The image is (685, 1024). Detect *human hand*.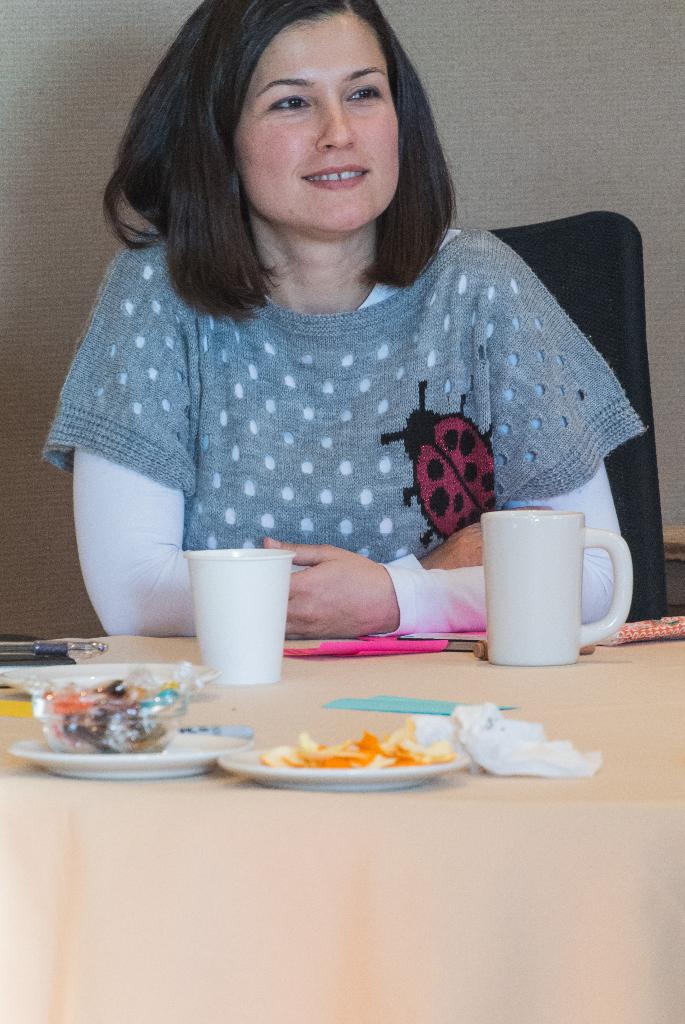
Detection: x1=288 y1=532 x2=390 y2=628.
